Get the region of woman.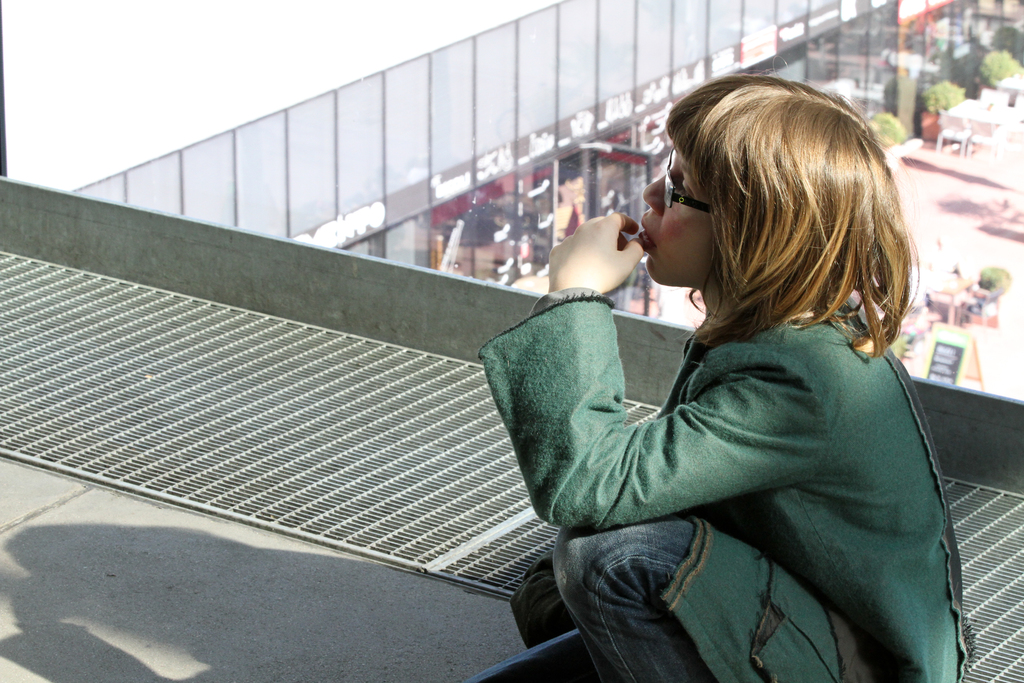
(477, 74, 957, 676).
